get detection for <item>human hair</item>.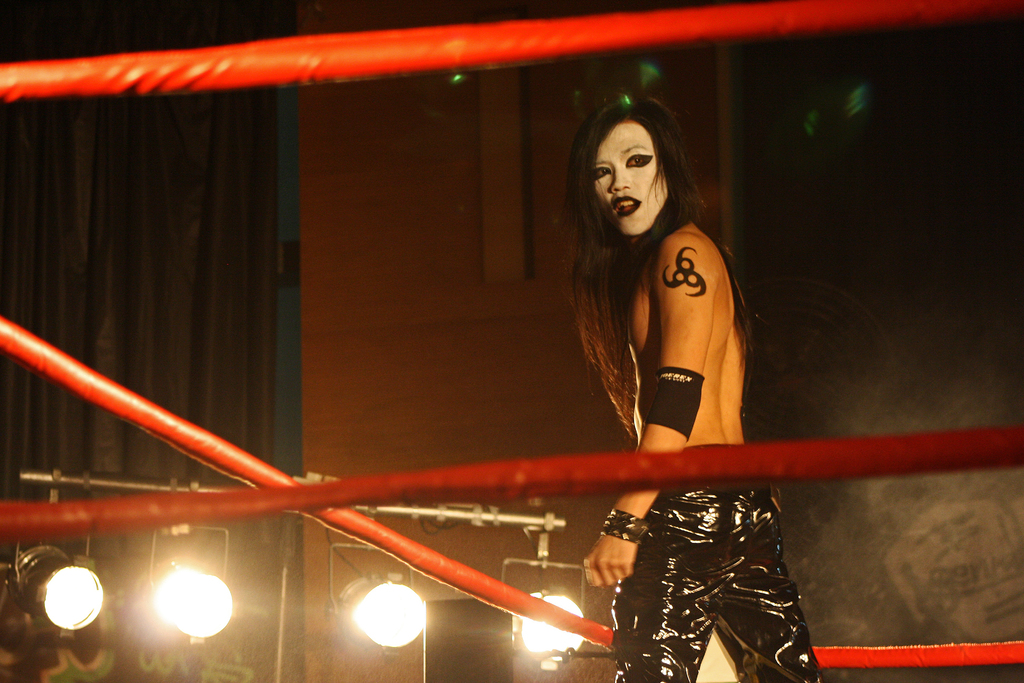
Detection: [559, 99, 751, 441].
